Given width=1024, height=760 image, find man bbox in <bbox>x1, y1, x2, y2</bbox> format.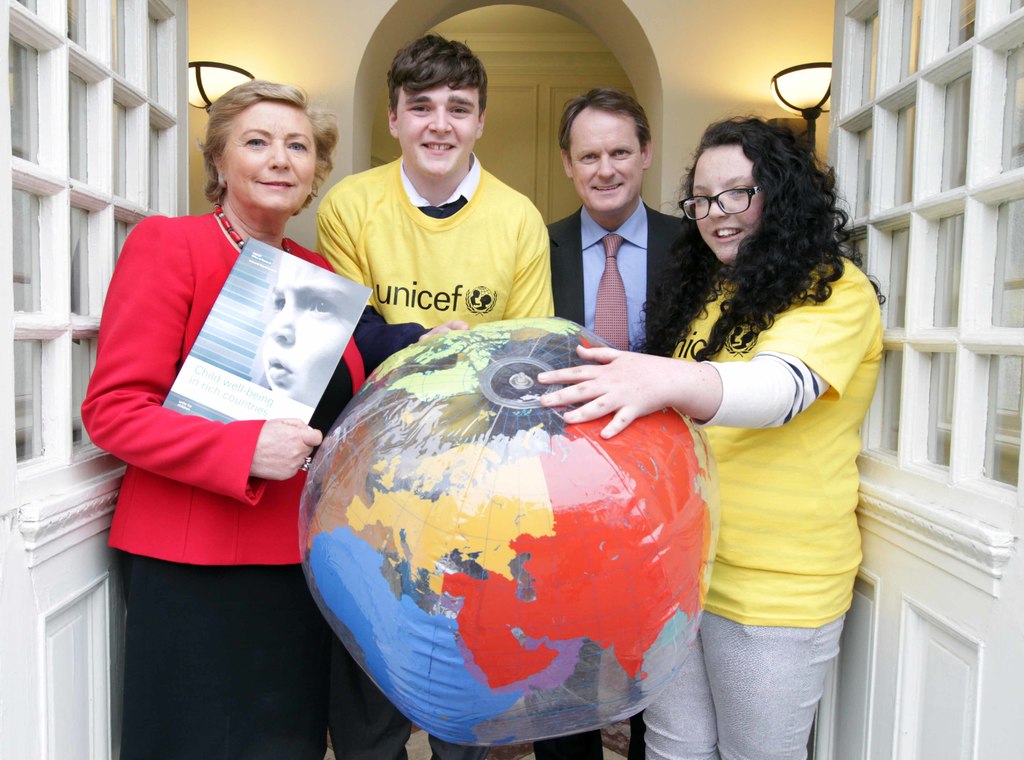
<bbox>542, 89, 712, 401</bbox>.
